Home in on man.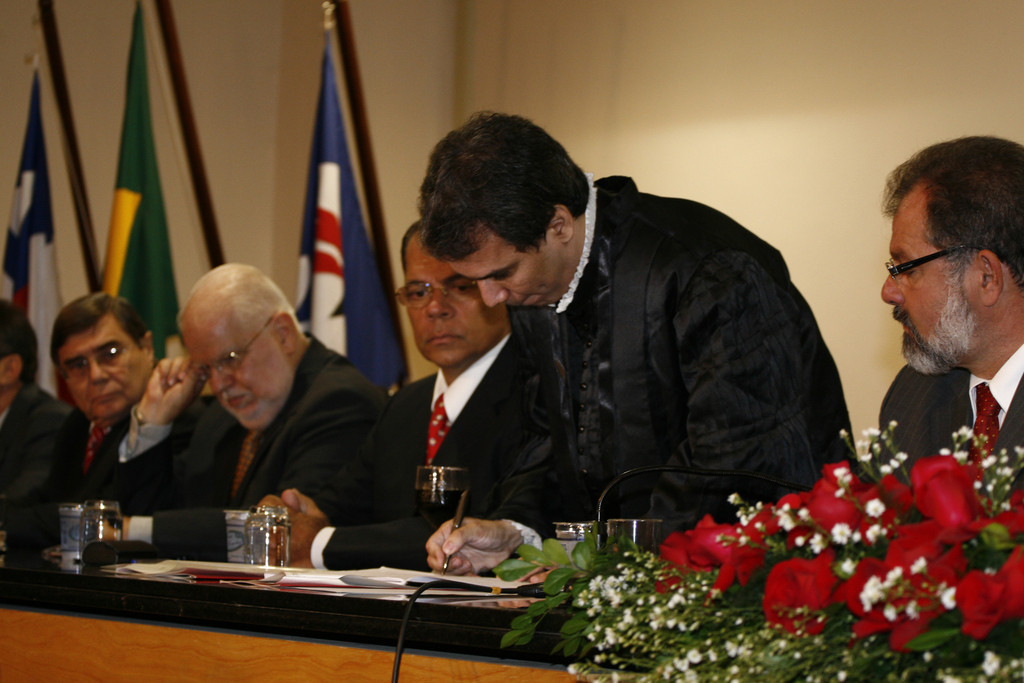
Homed in at [left=35, top=288, right=204, bottom=547].
